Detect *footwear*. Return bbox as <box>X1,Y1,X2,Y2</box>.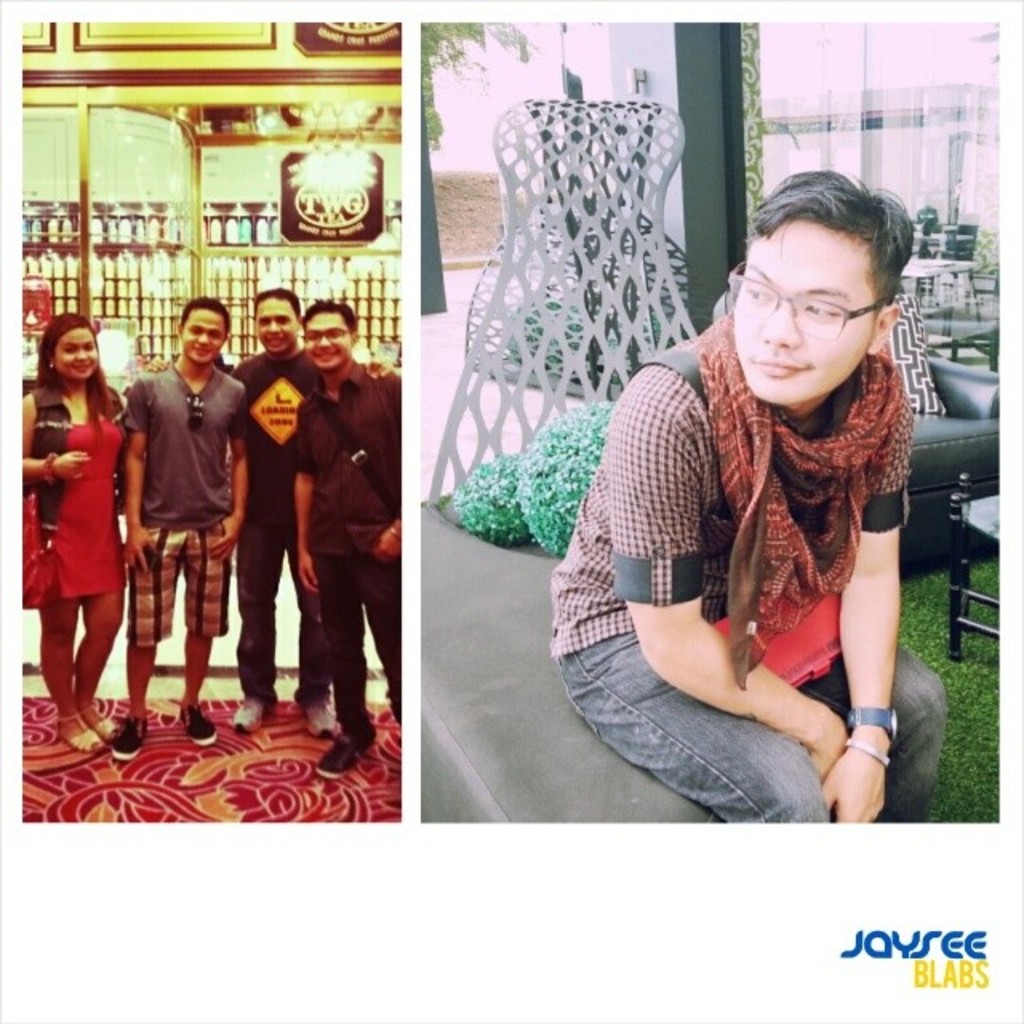
<box>112,712,150,760</box>.
